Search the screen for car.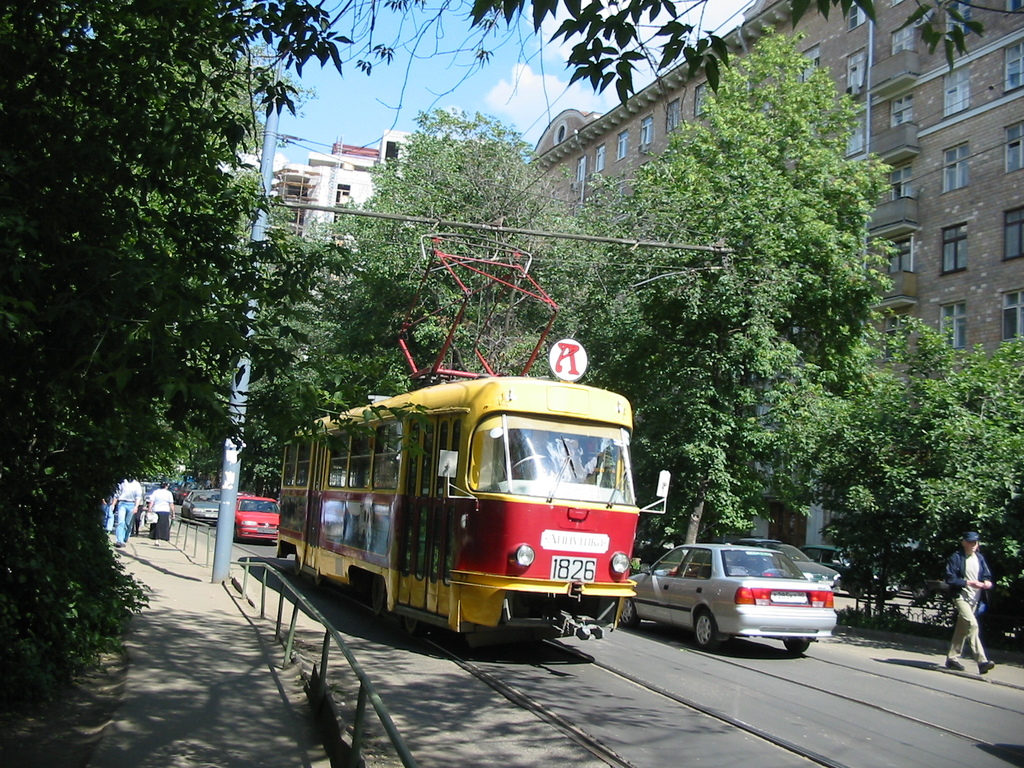
Found at [734,538,842,595].
